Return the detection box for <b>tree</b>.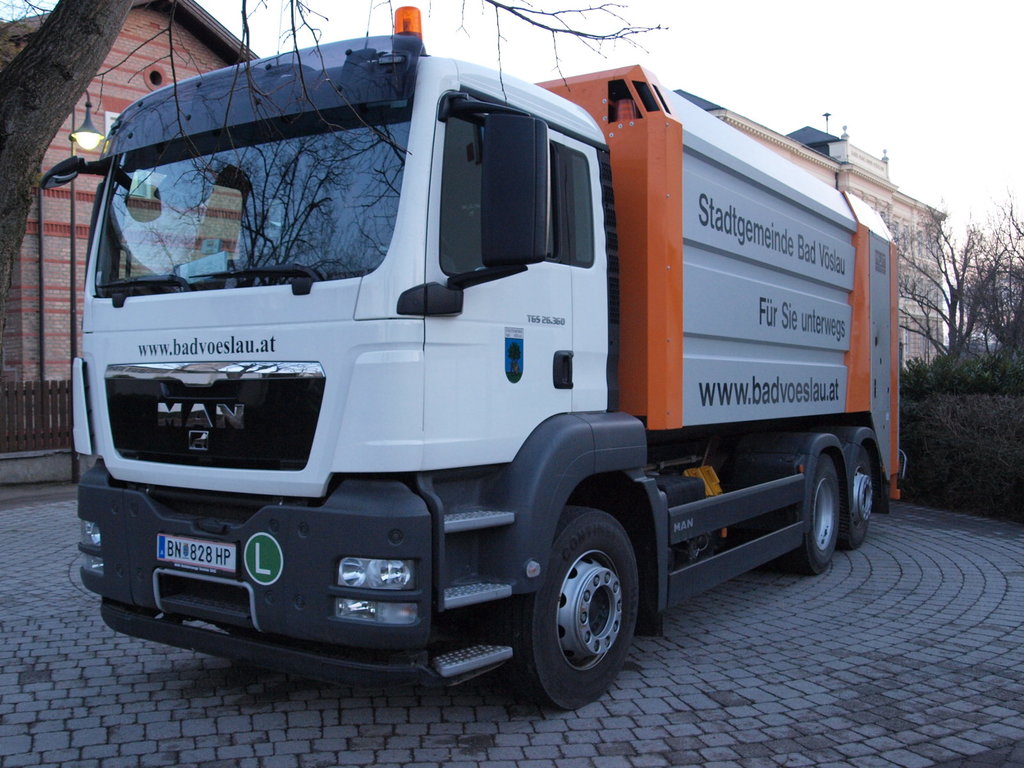
bbox=(0, 0, 666, 323).
